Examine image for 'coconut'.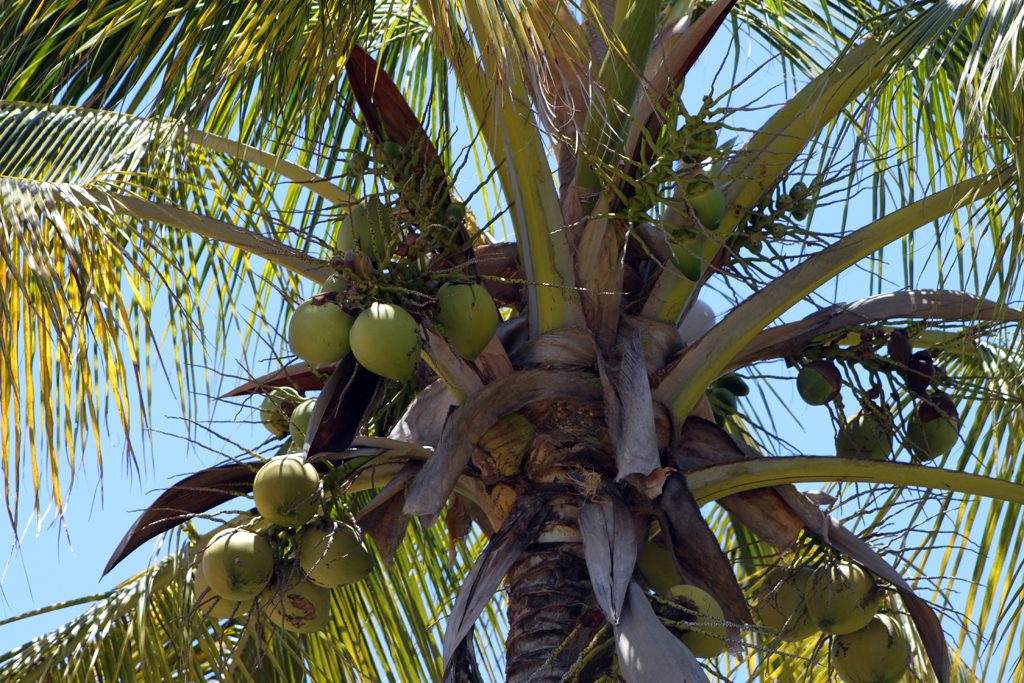
Examination result: <bbox>291, 395, 324, 441</bbox>.
